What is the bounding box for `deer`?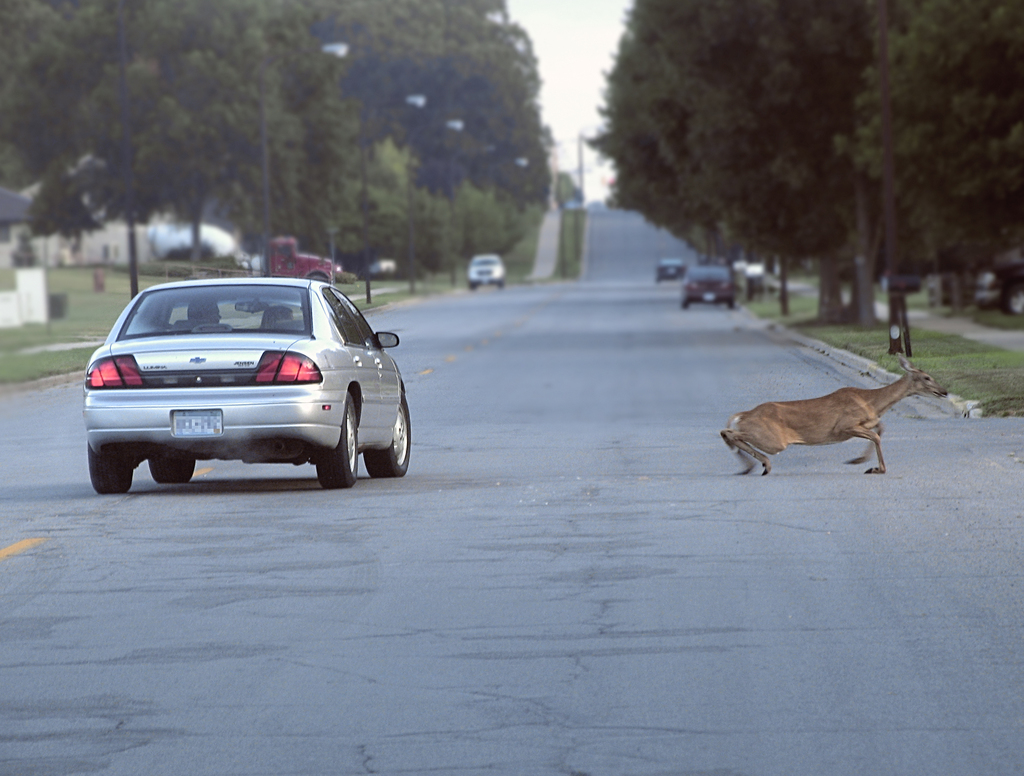
[721,359,952,475].
